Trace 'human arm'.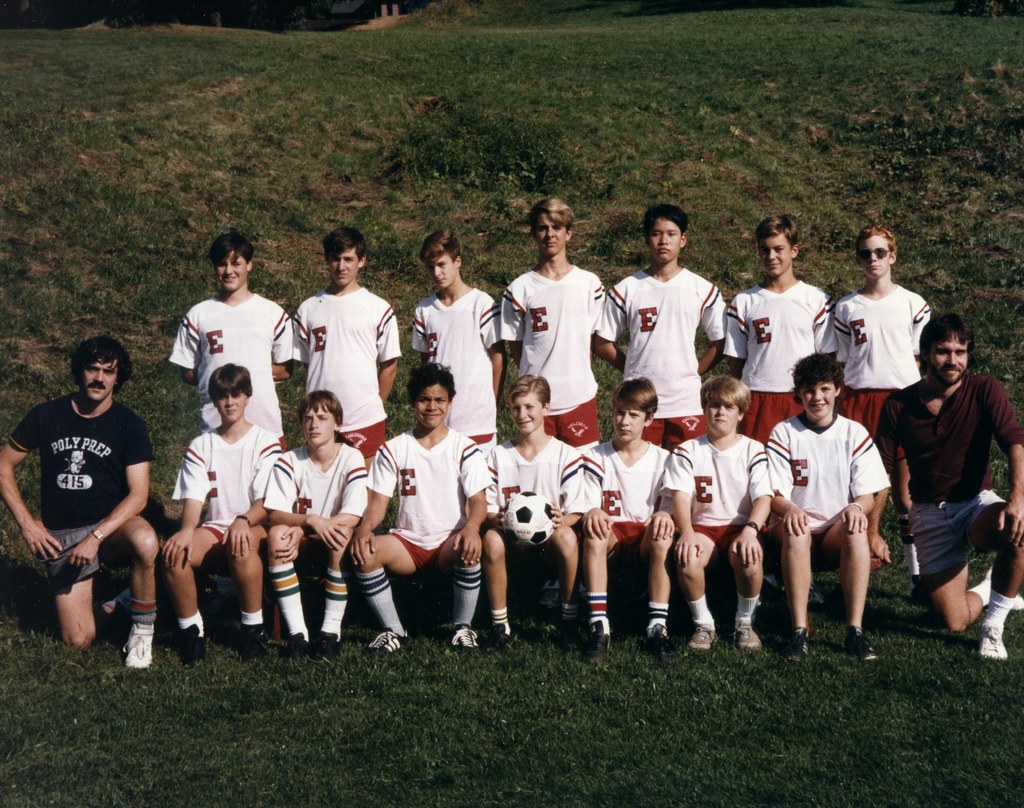
Traced to [591,284,628,376].
